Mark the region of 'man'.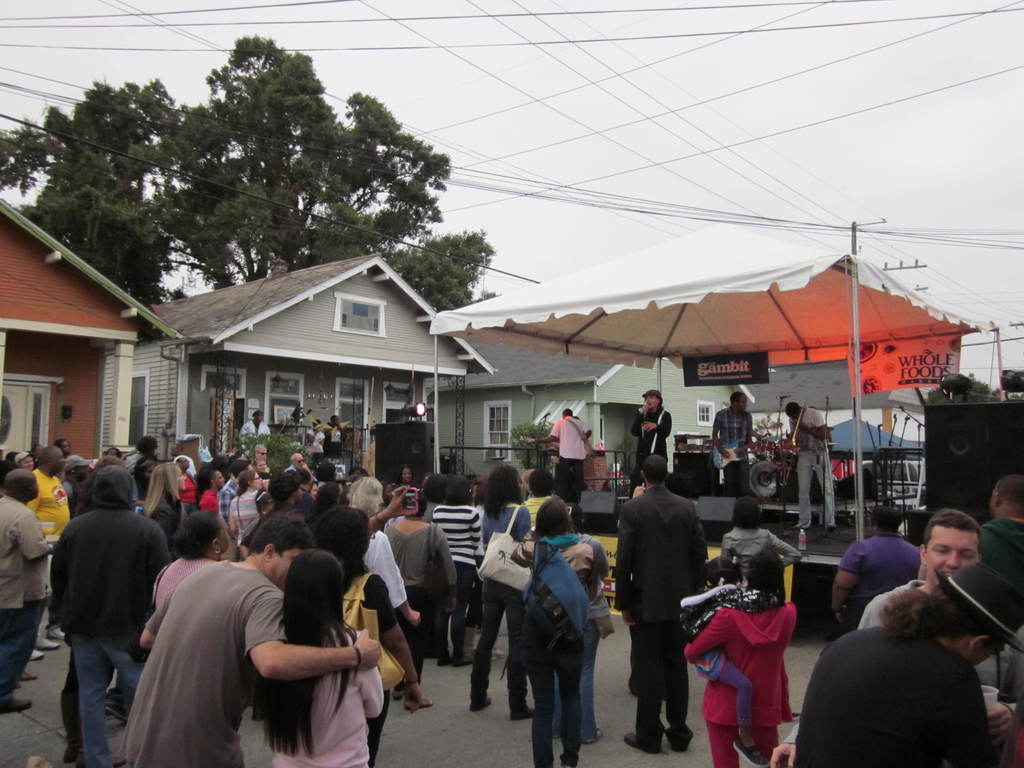
Region: 629,388,673,492.
